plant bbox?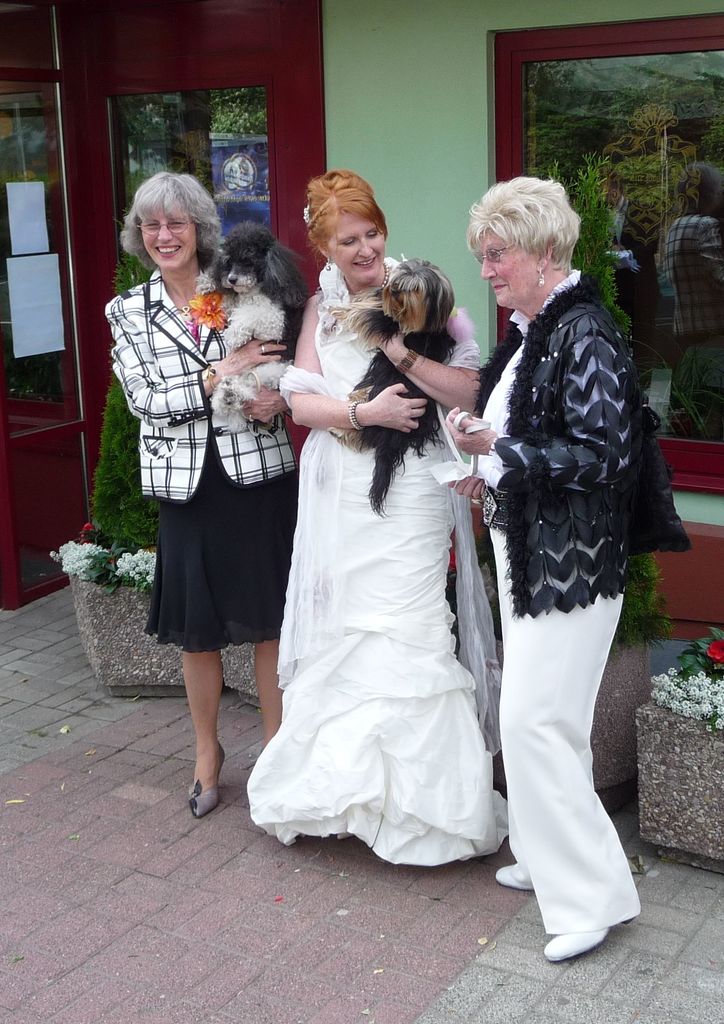
x1=444, y1=522, x2=505, y2=643
